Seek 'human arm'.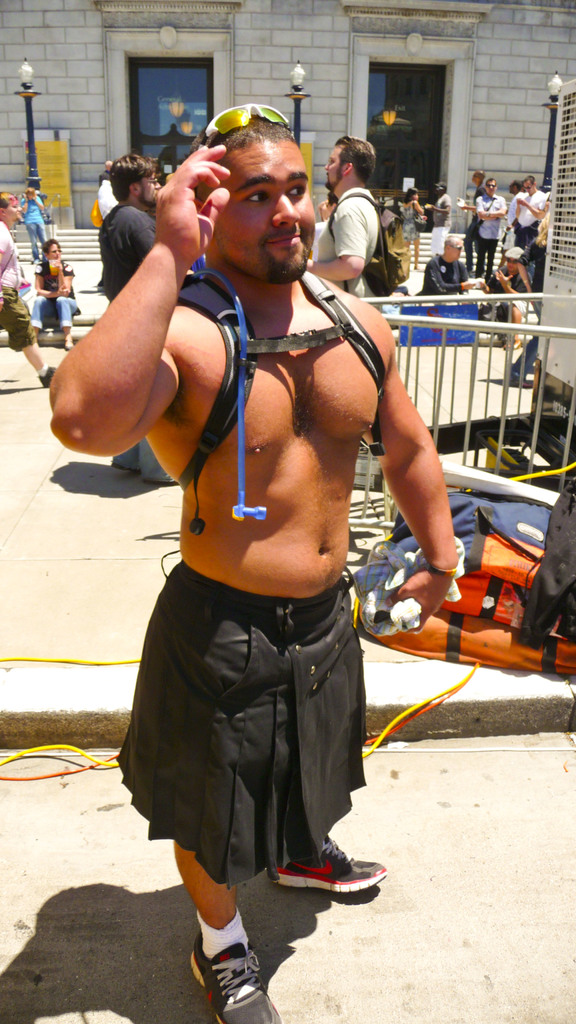
rect(429, 255, 481, 292).
